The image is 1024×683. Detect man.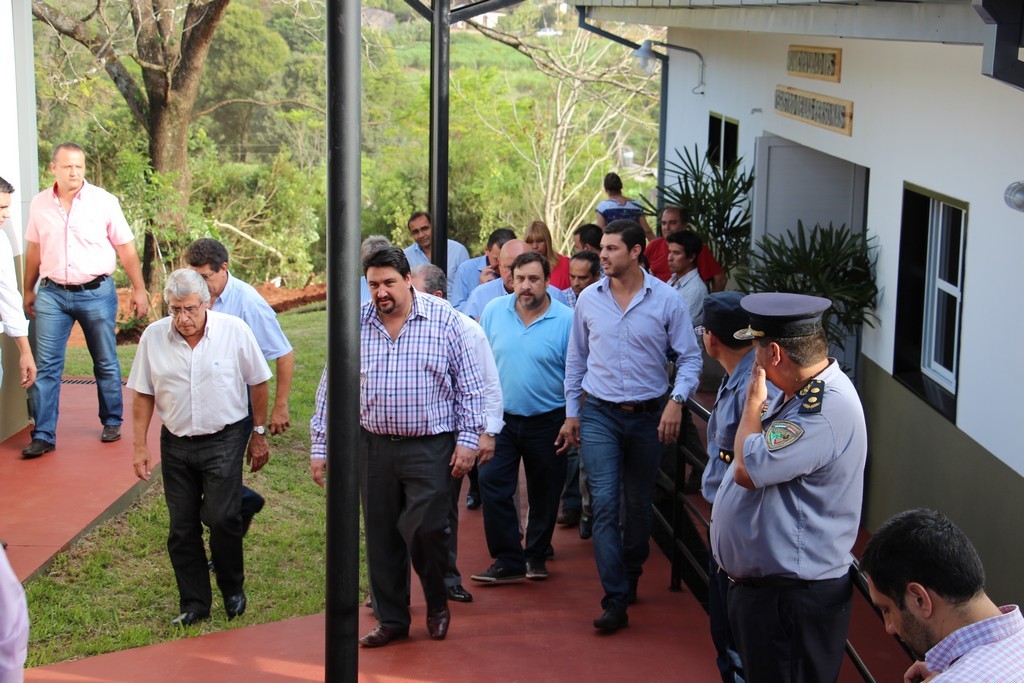
Detection: l=453, t=213, r=529, b=314.
